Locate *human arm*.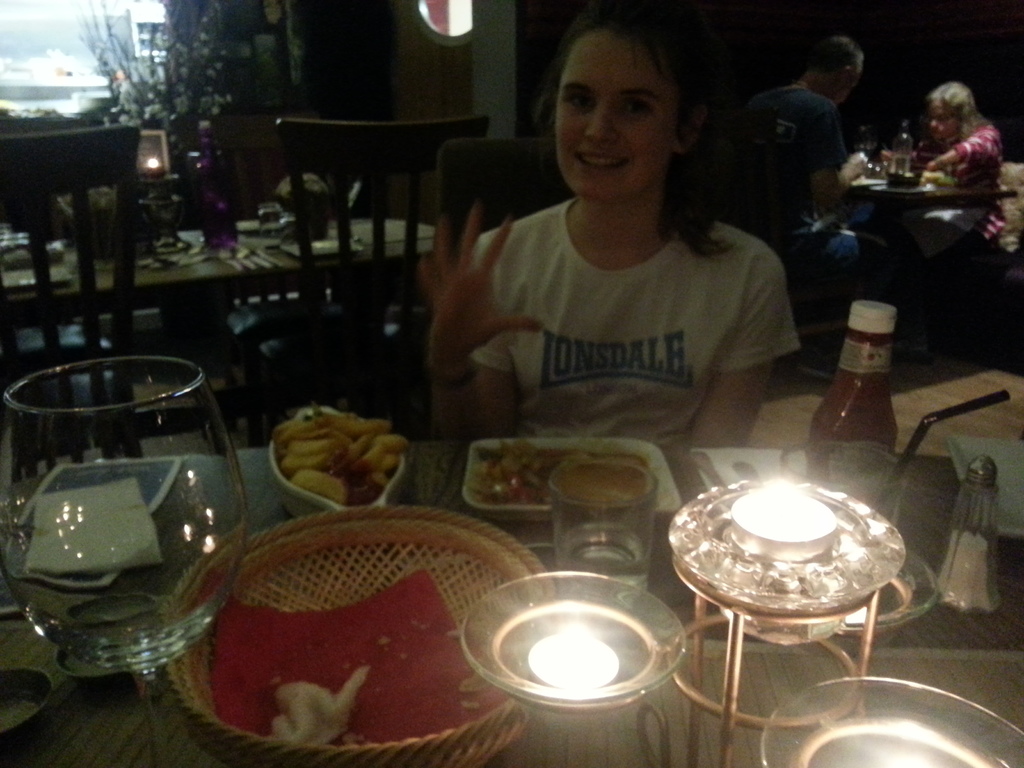
Bounding box: [x1=684, y1=253, x2=800, y2=450].
